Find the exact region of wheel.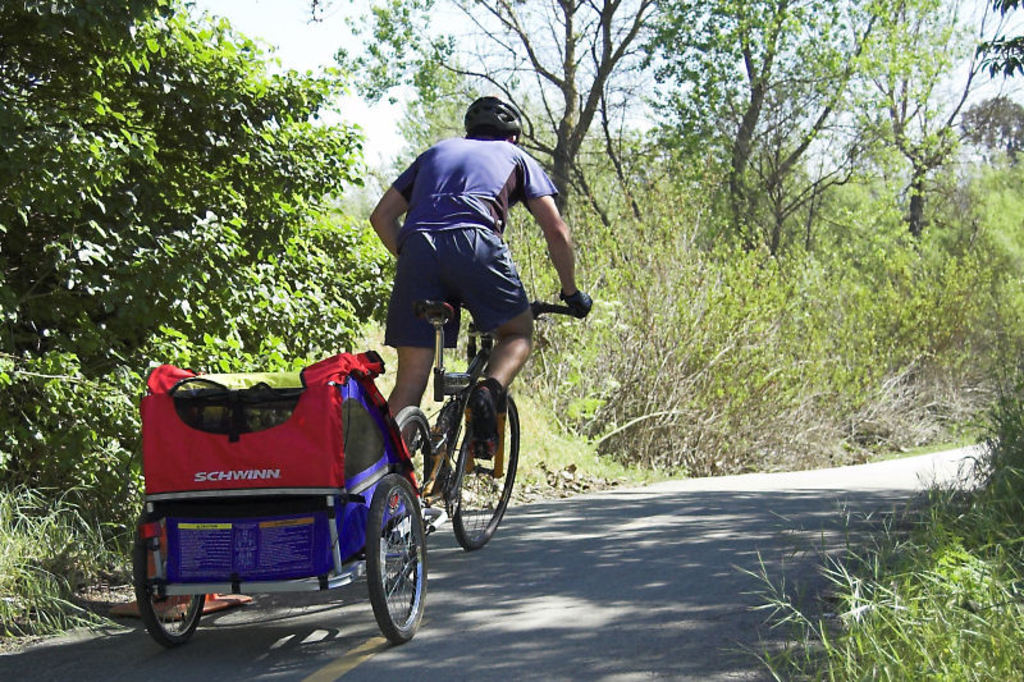
Exact region: <bbox>136, 557, 195, 658</bbox>.
